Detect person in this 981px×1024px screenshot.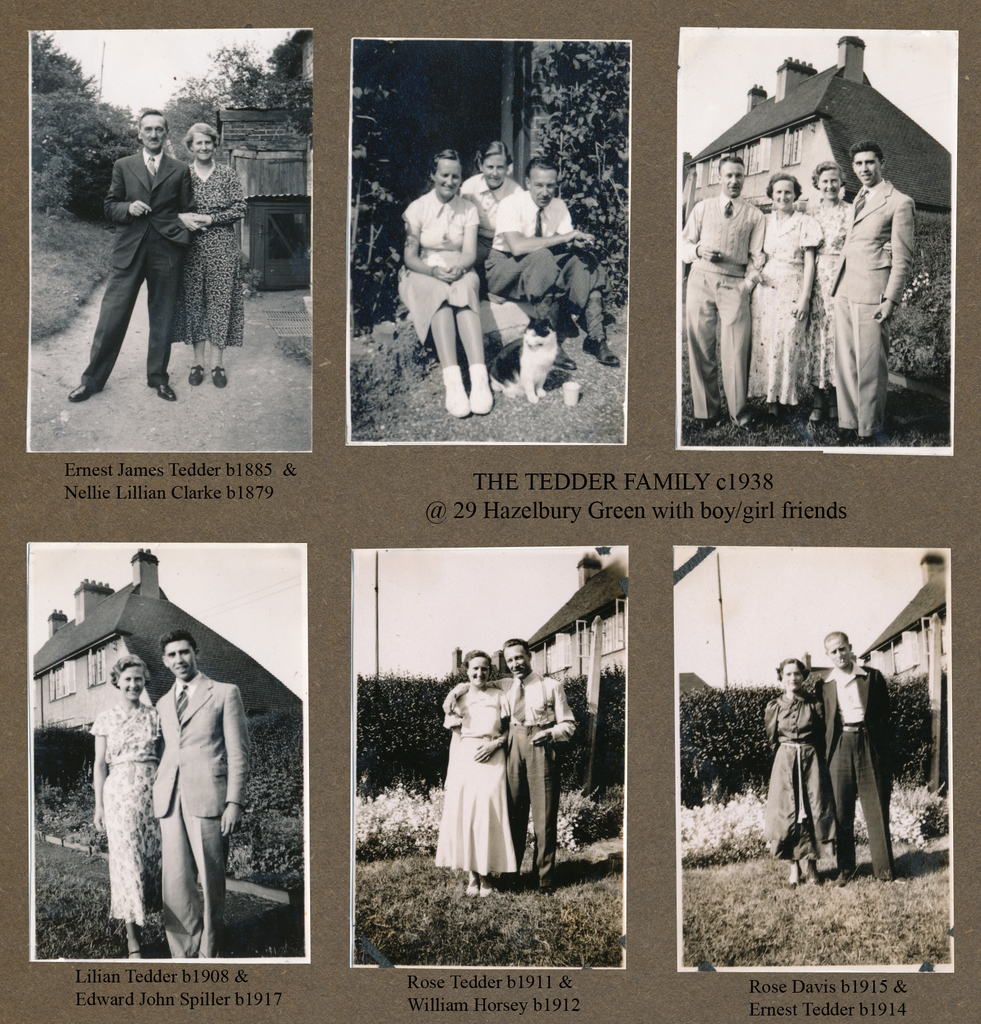
Detection: [x1=91, y1=652, x2=163, y2=954].
